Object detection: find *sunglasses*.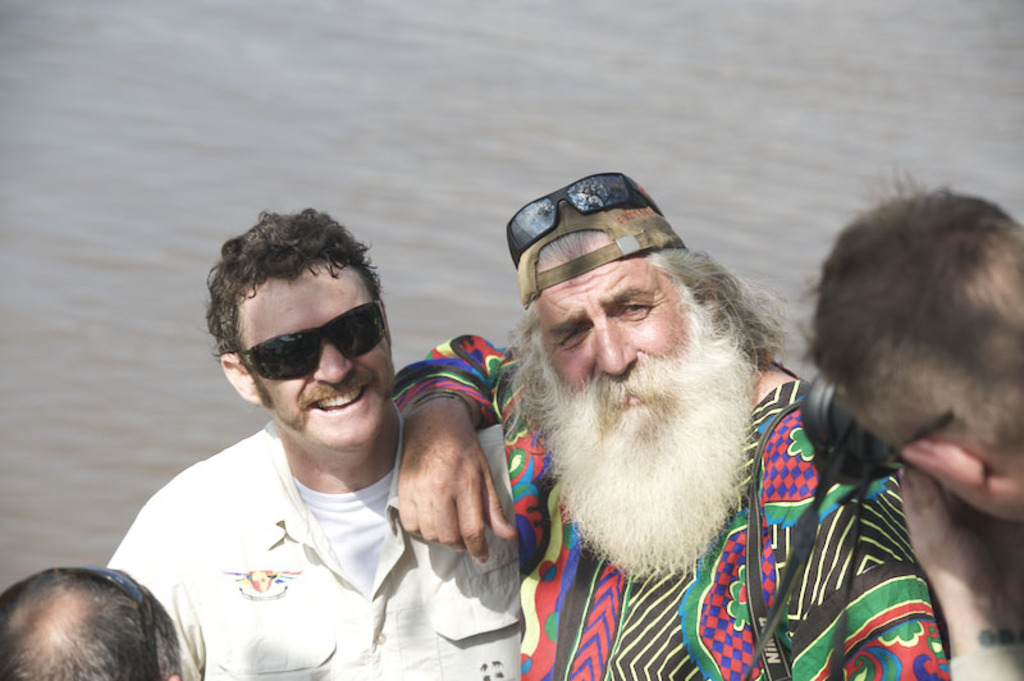
506, 169, 667, 266.
